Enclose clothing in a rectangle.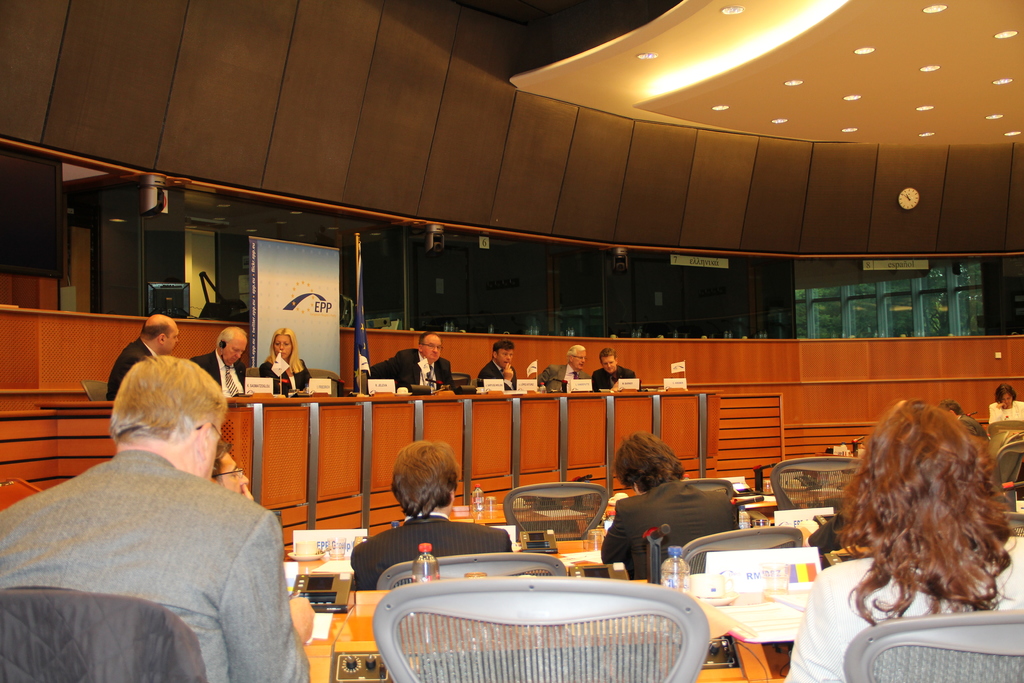
601,481,739,578.
